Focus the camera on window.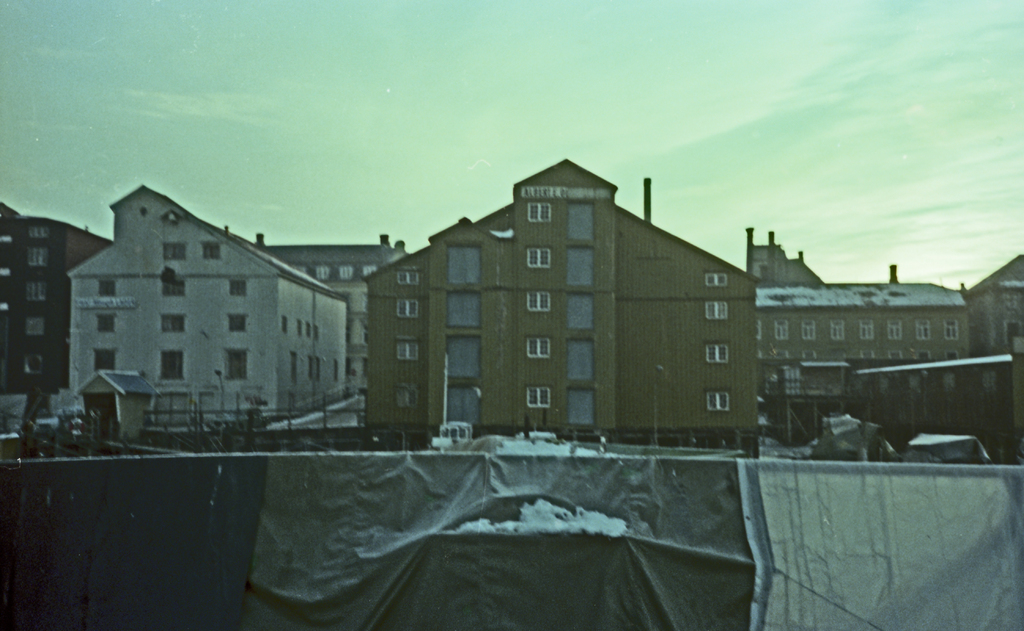
Focus region: [x1=799, y1=318, x2=819, y2=338].
